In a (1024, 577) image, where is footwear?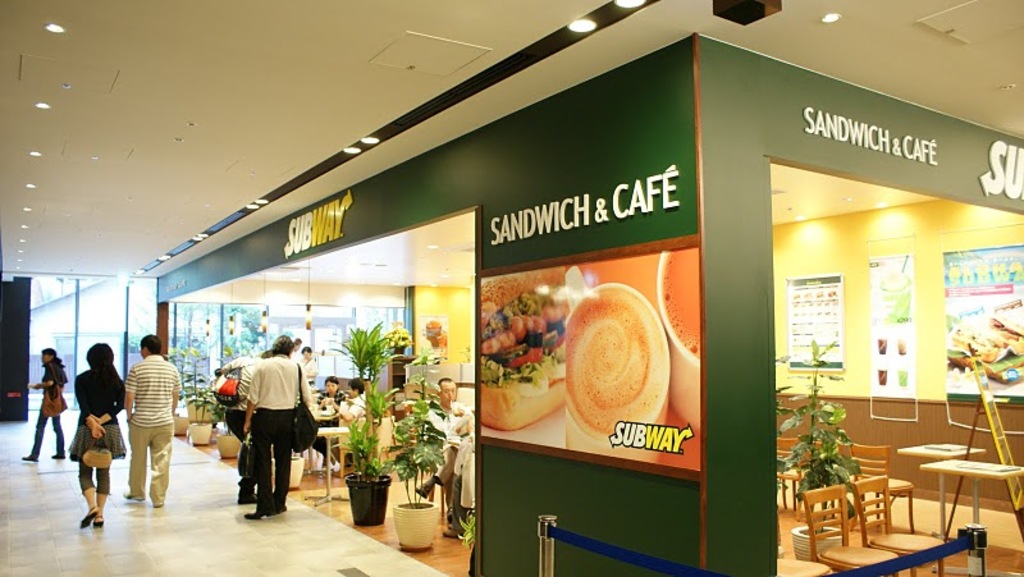
123, 490, 143, 496.
